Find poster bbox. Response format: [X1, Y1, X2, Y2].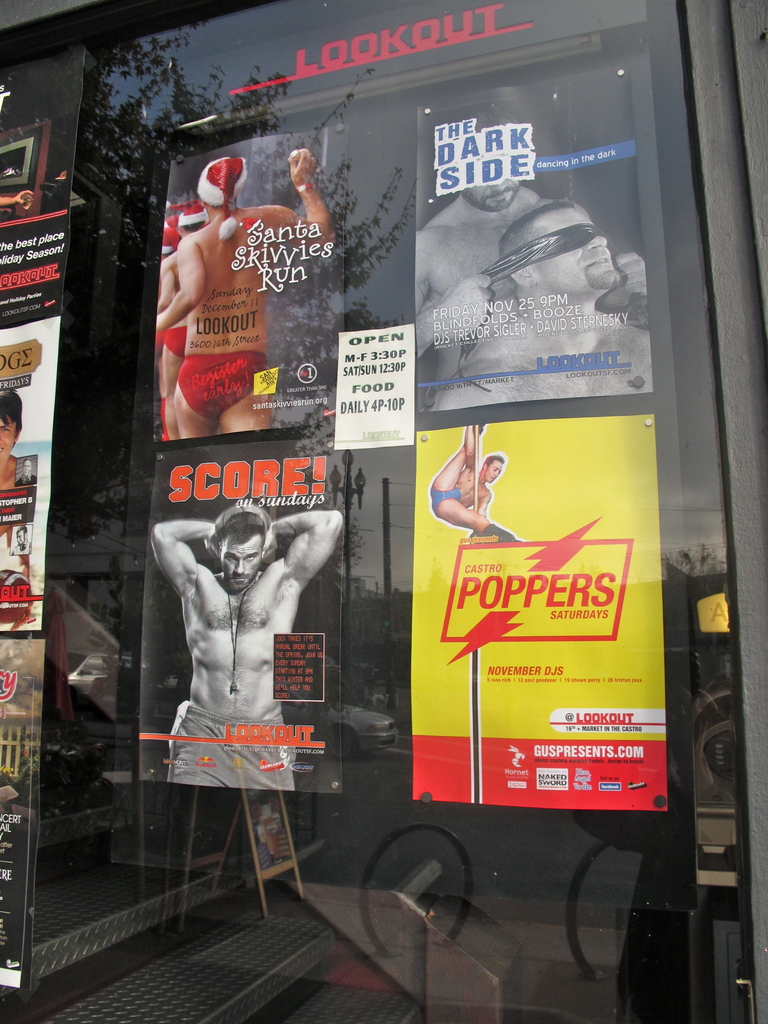
[0, 49, 83, 335].
